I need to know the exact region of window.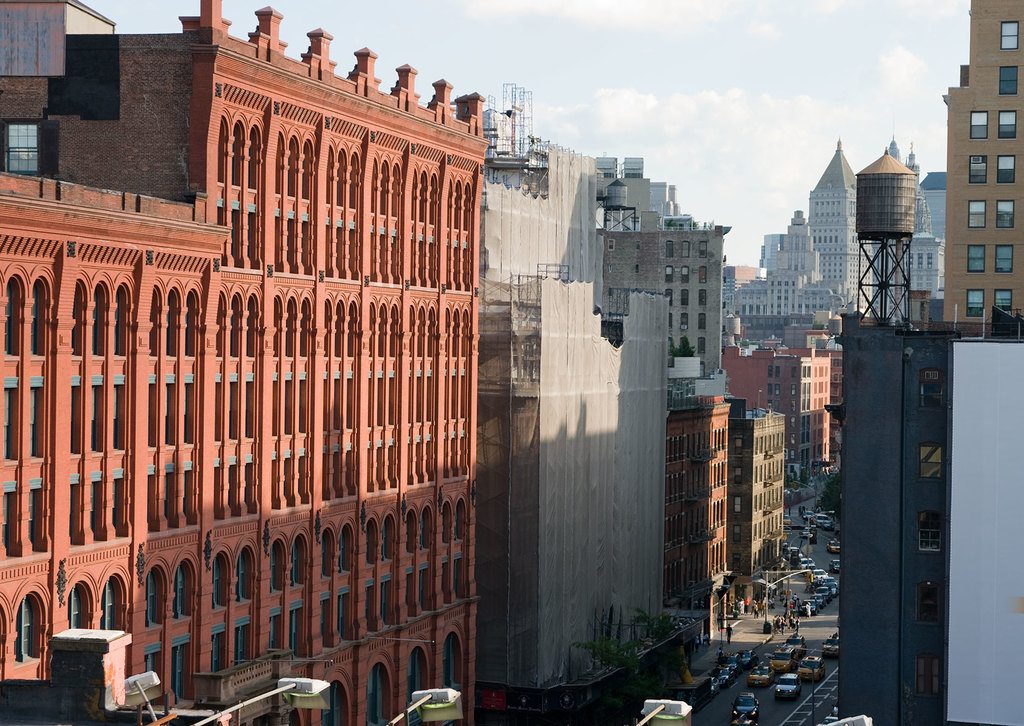
Region: <box>0,264,50,368</box>.
